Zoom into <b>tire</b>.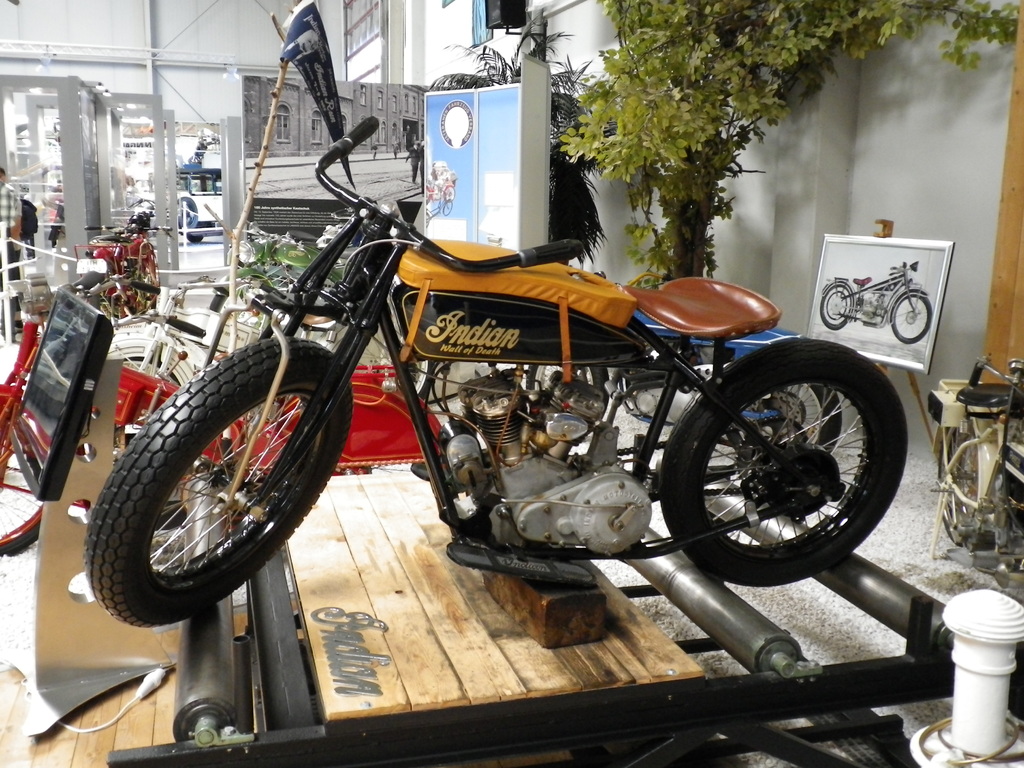
Zoom target: (x1=115, y1=353, x2=182, y2=446).
